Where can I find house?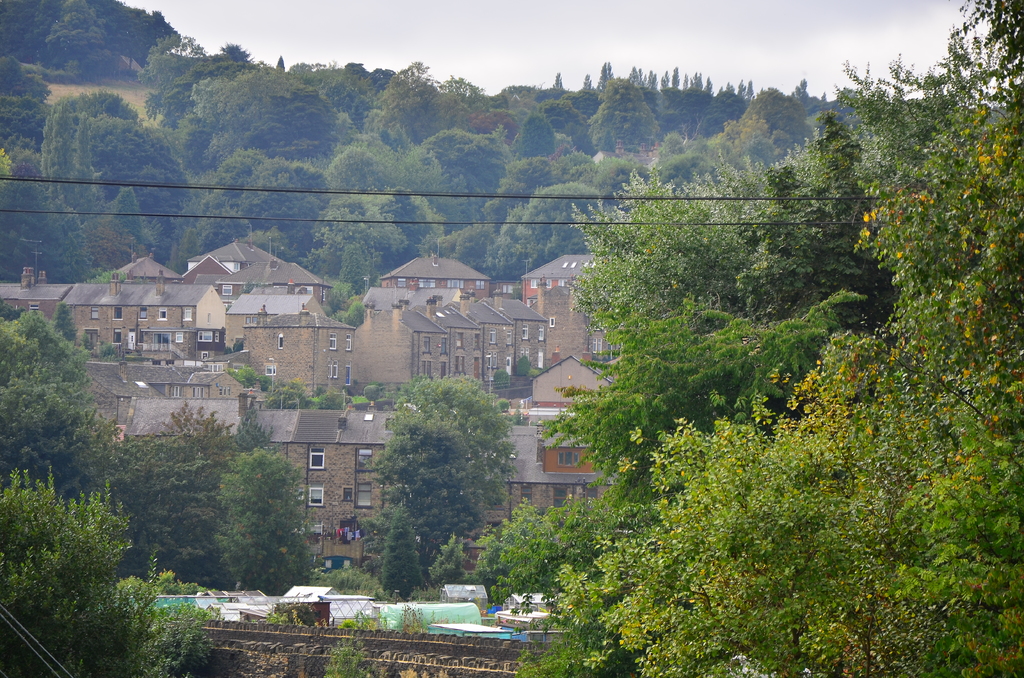
You can find it at (x1=387, y1=246, x2=489, y2=291).
